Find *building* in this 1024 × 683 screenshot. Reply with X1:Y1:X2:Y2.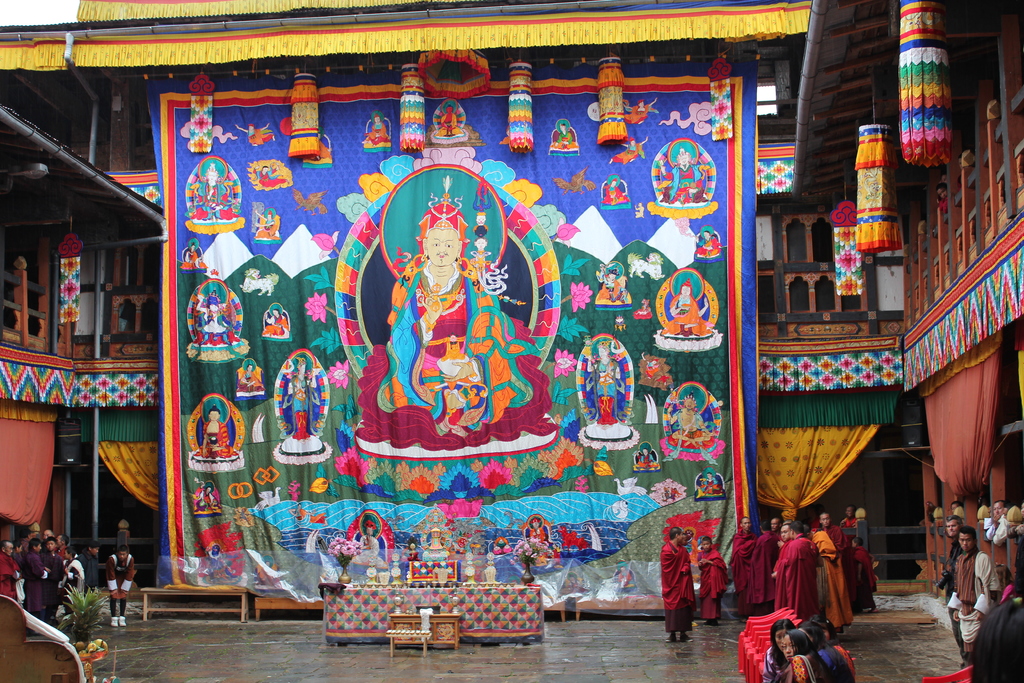
0:0:1023:682.
